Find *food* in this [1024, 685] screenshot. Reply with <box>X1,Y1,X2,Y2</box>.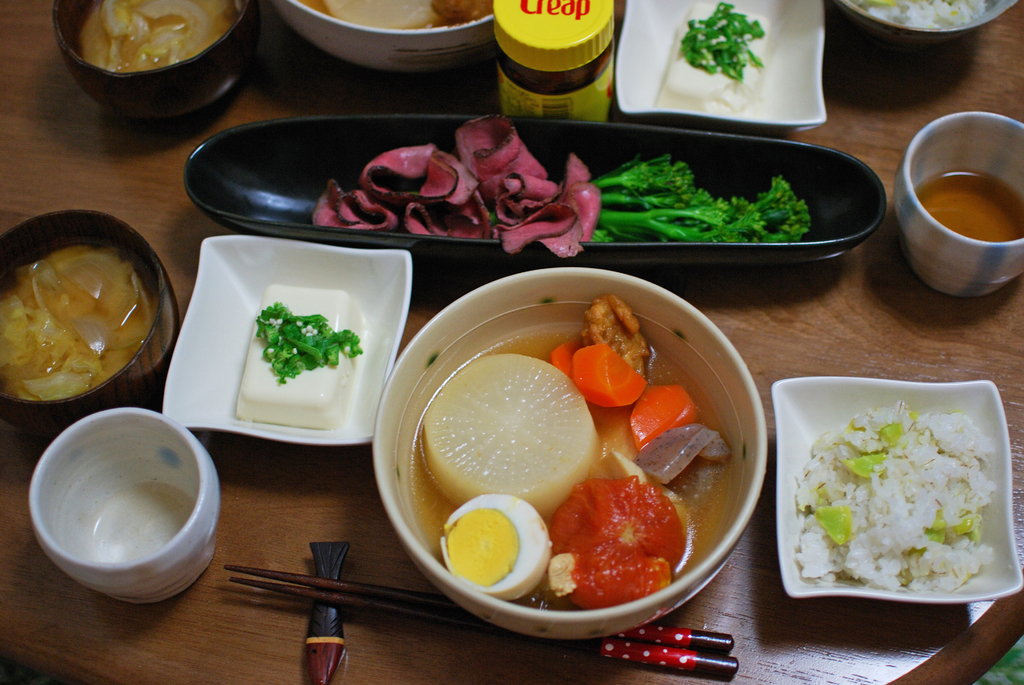
<box>572,341,648,409</box>.
